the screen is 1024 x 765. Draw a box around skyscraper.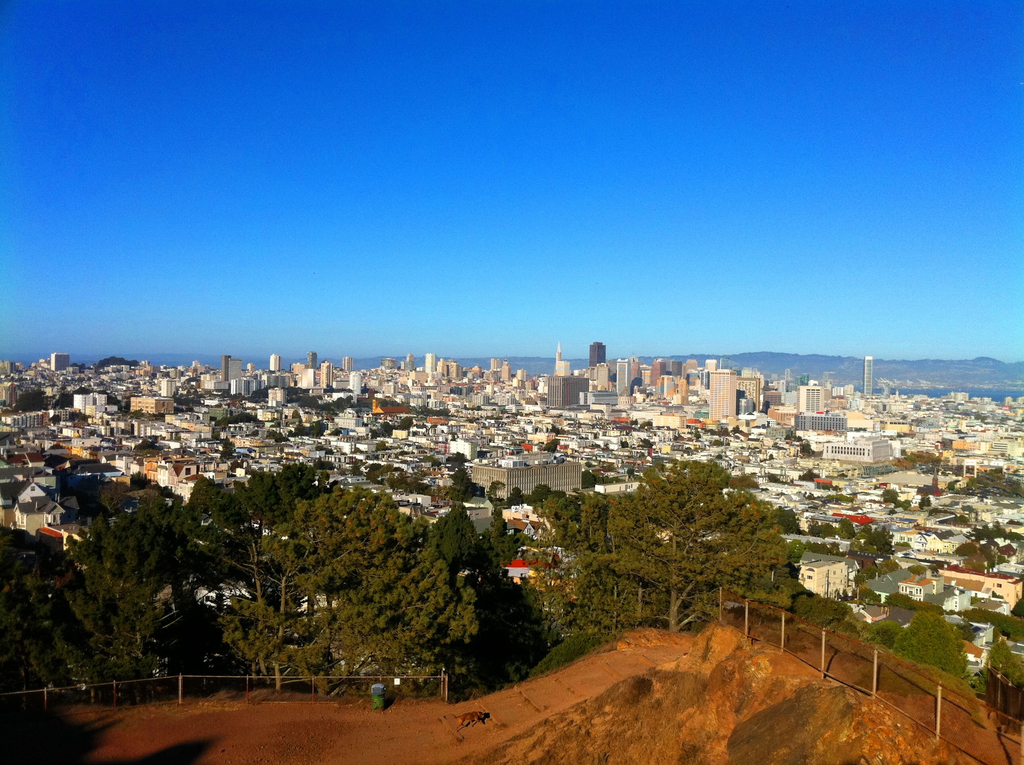
bbox=[589, 335, 606, 364].
